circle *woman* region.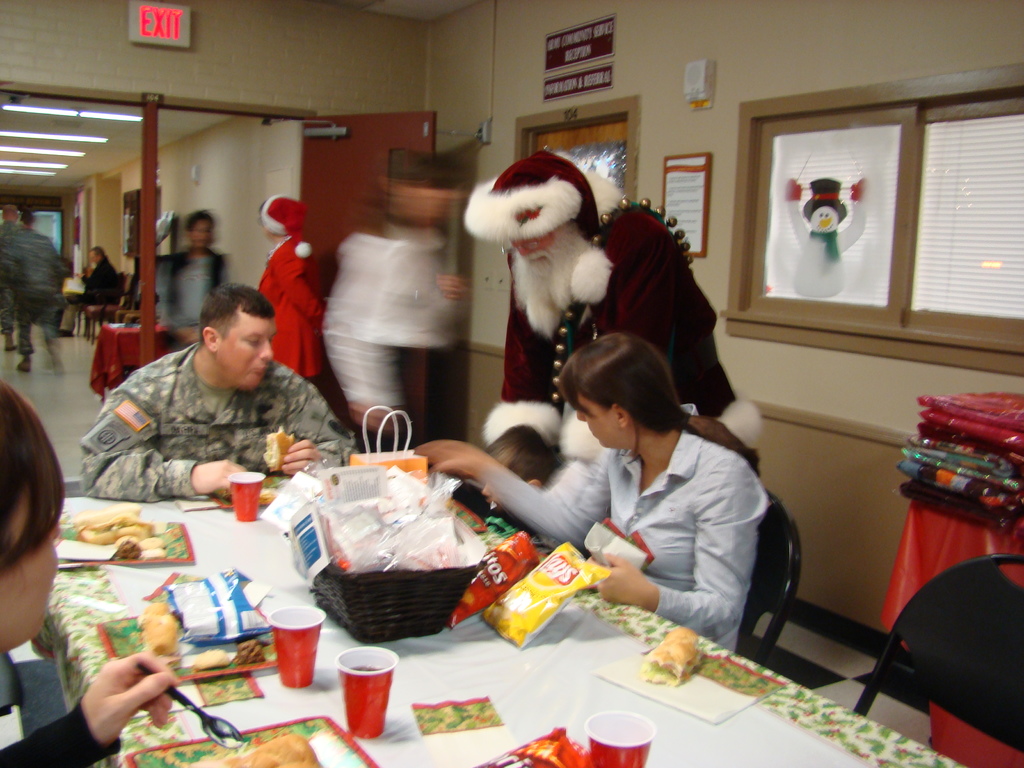
Region: 0, 376, 188, 767.
